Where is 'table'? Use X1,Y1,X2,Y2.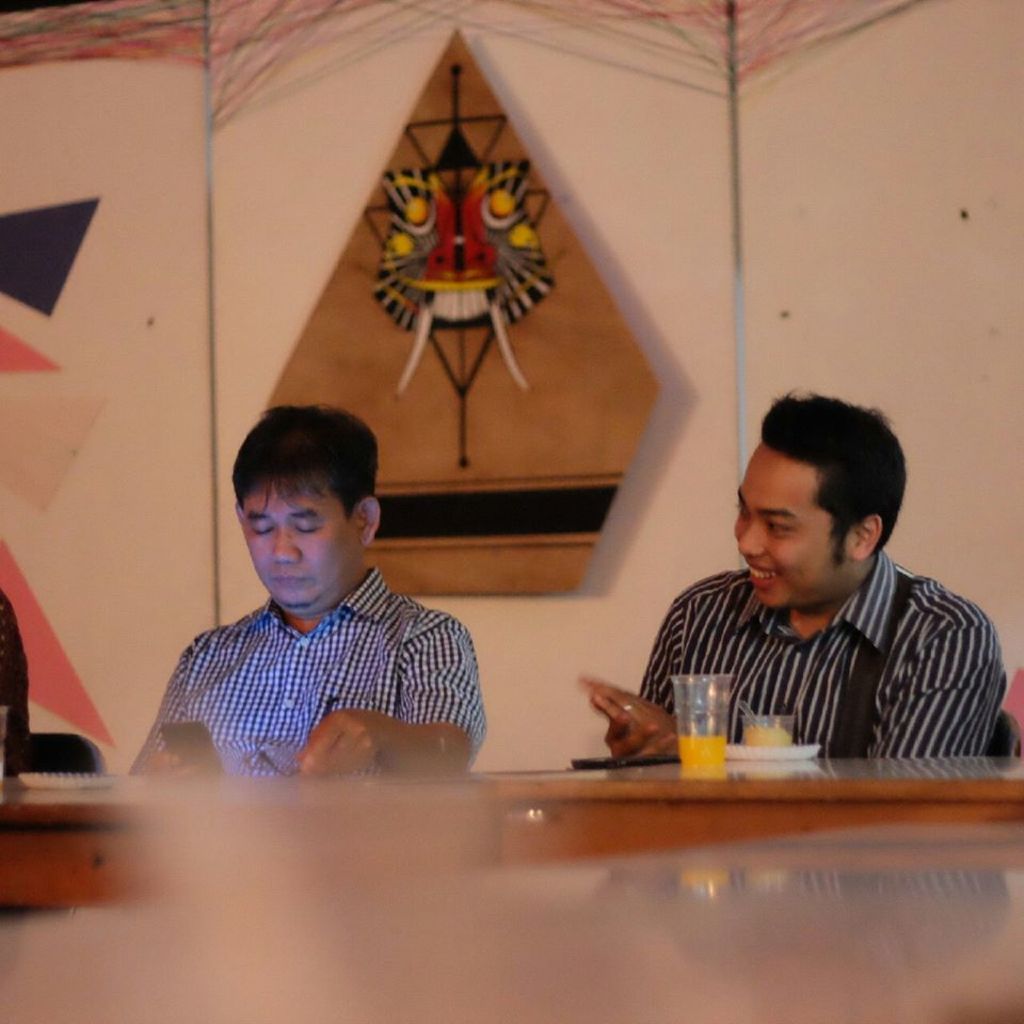
0,751,1023,912.
